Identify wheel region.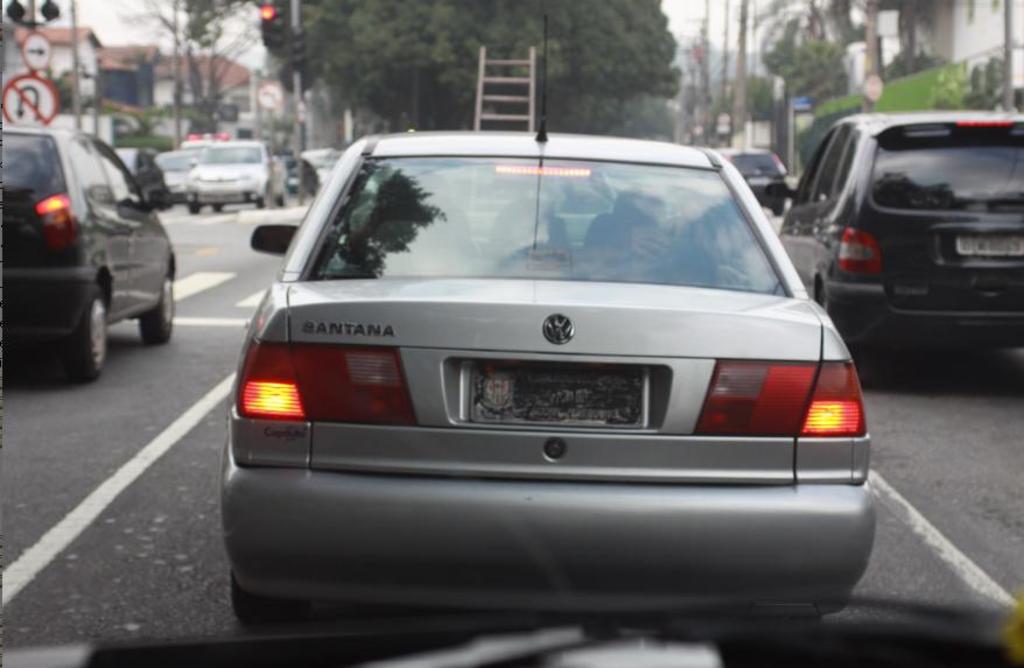
Region: box(136, 277, 178, 345).
